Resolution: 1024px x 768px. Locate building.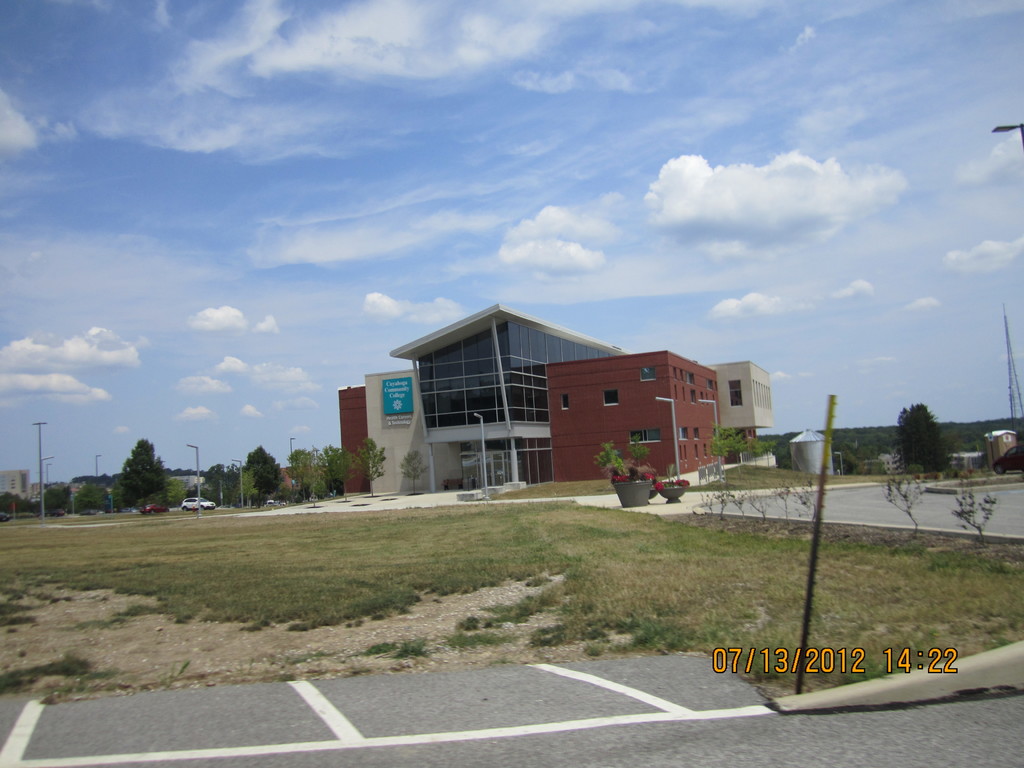
(0,467,28,507).
